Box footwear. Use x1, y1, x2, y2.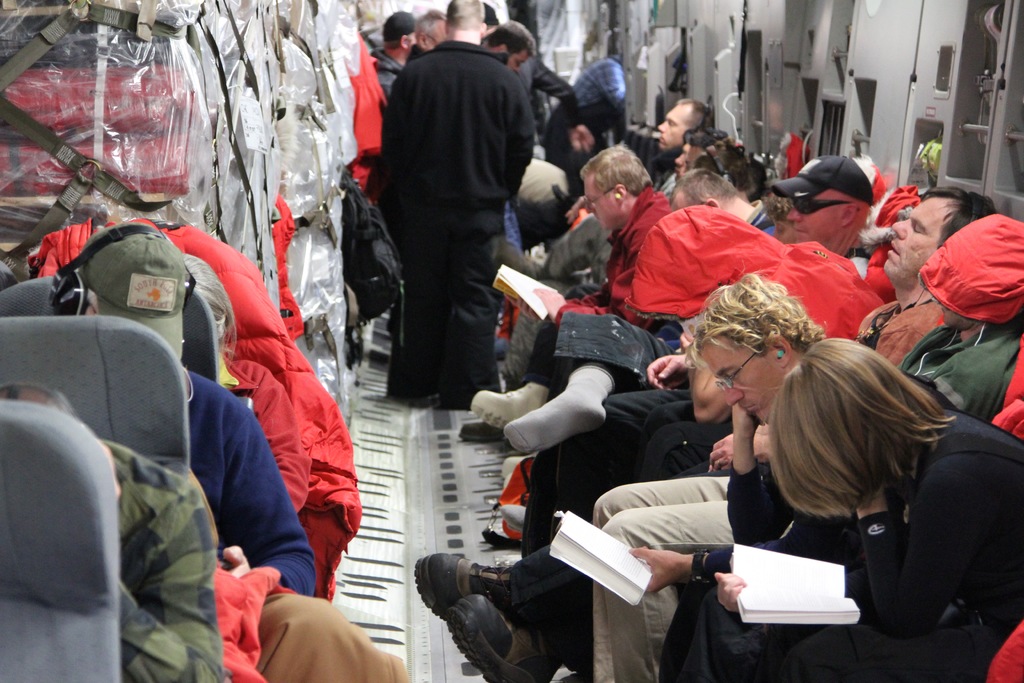
473, 386, 547, 428.
